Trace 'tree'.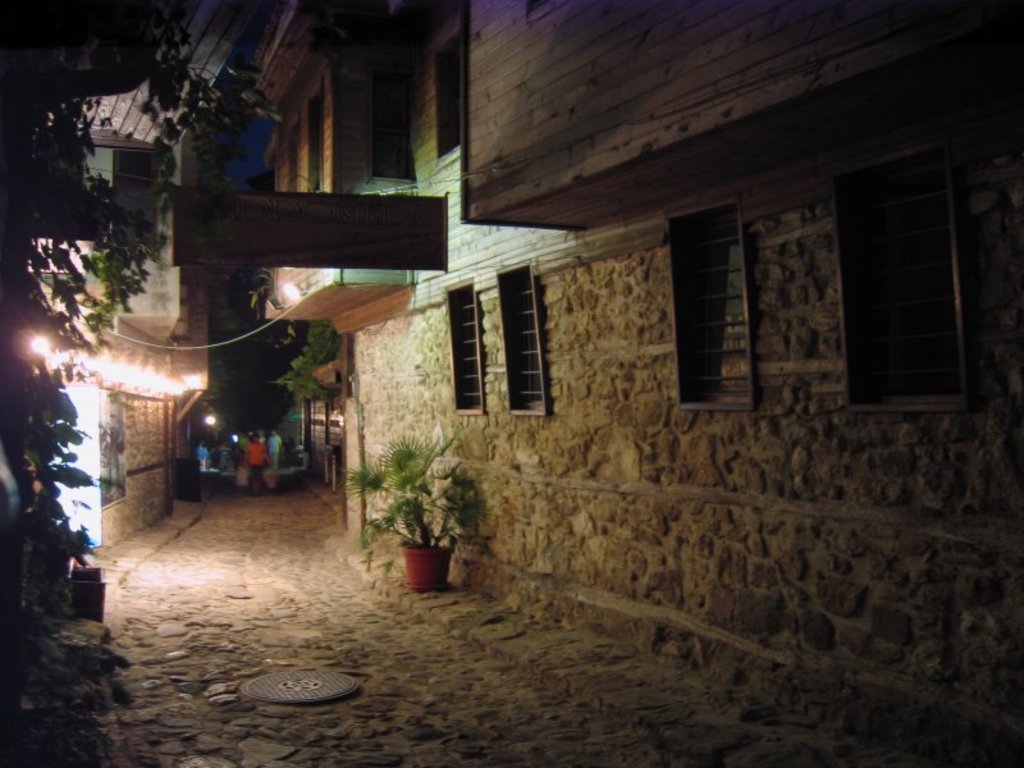
Traced to (left=0, top=0, right=284, bottom=767).
